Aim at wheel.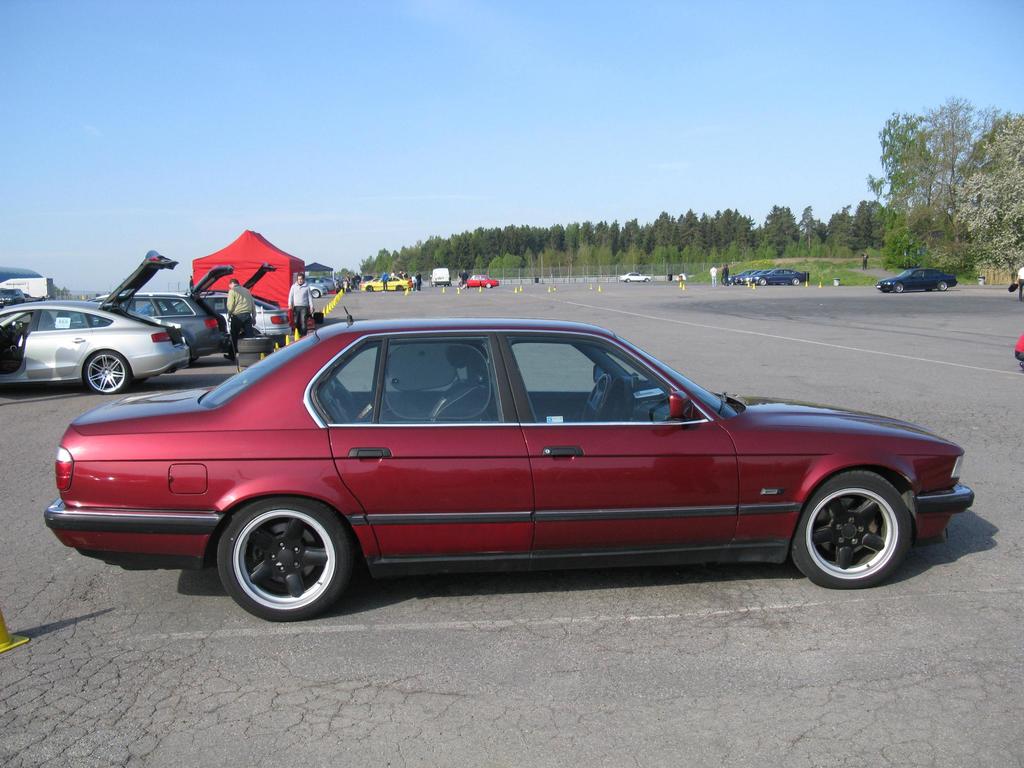
Aimed at box(759, 278, 767, 286).
